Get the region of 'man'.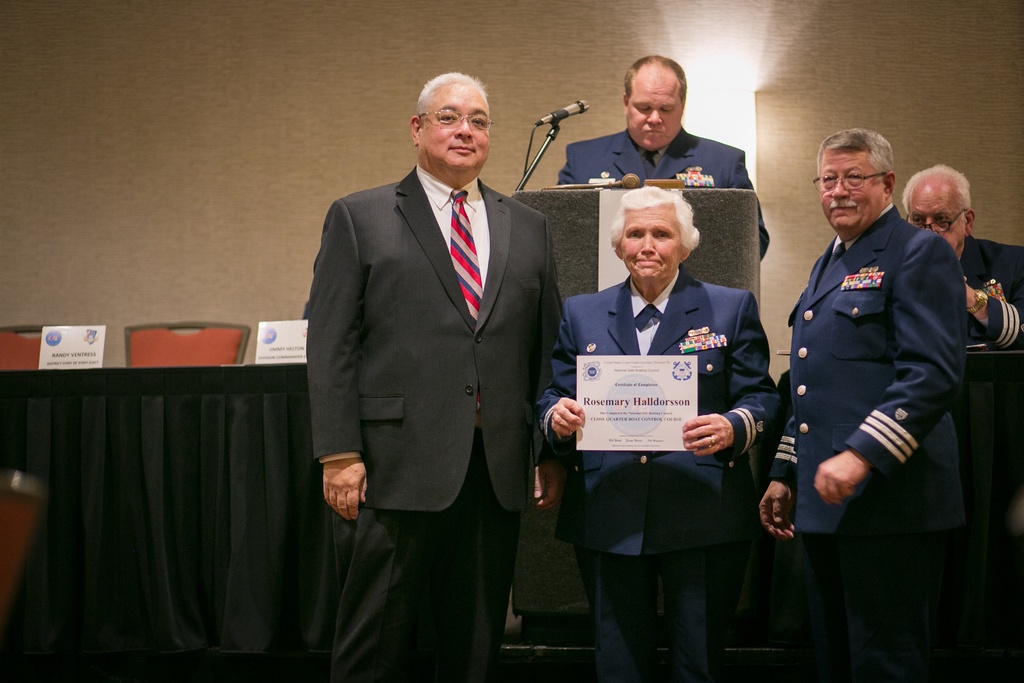
bbox=(901, 161, 1023, 356).
